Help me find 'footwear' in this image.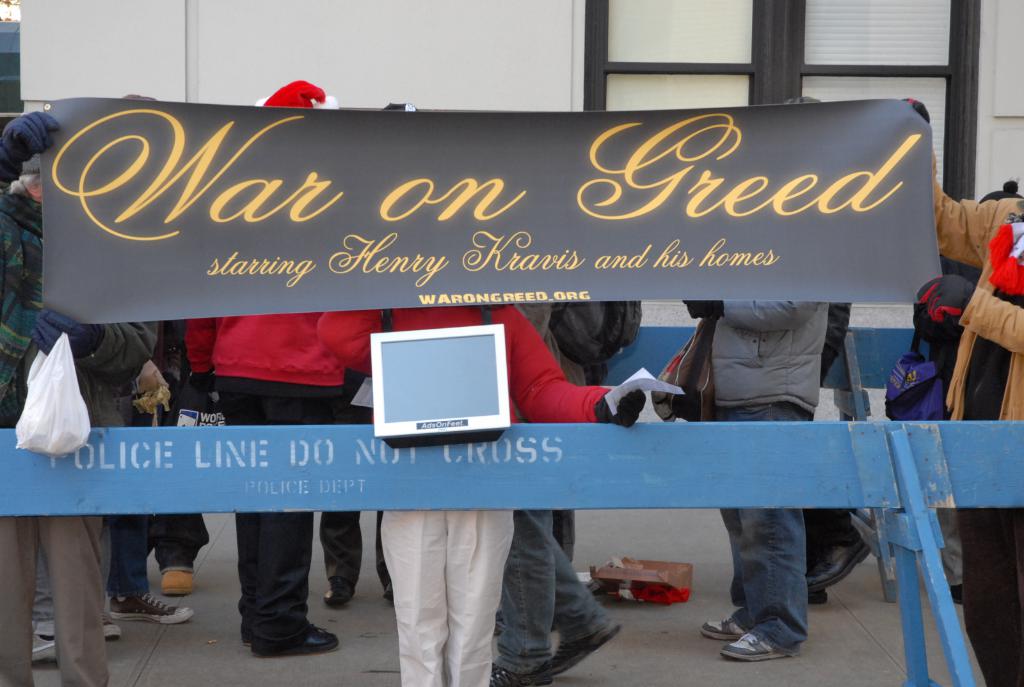
Found it: 325/575/356/608.
